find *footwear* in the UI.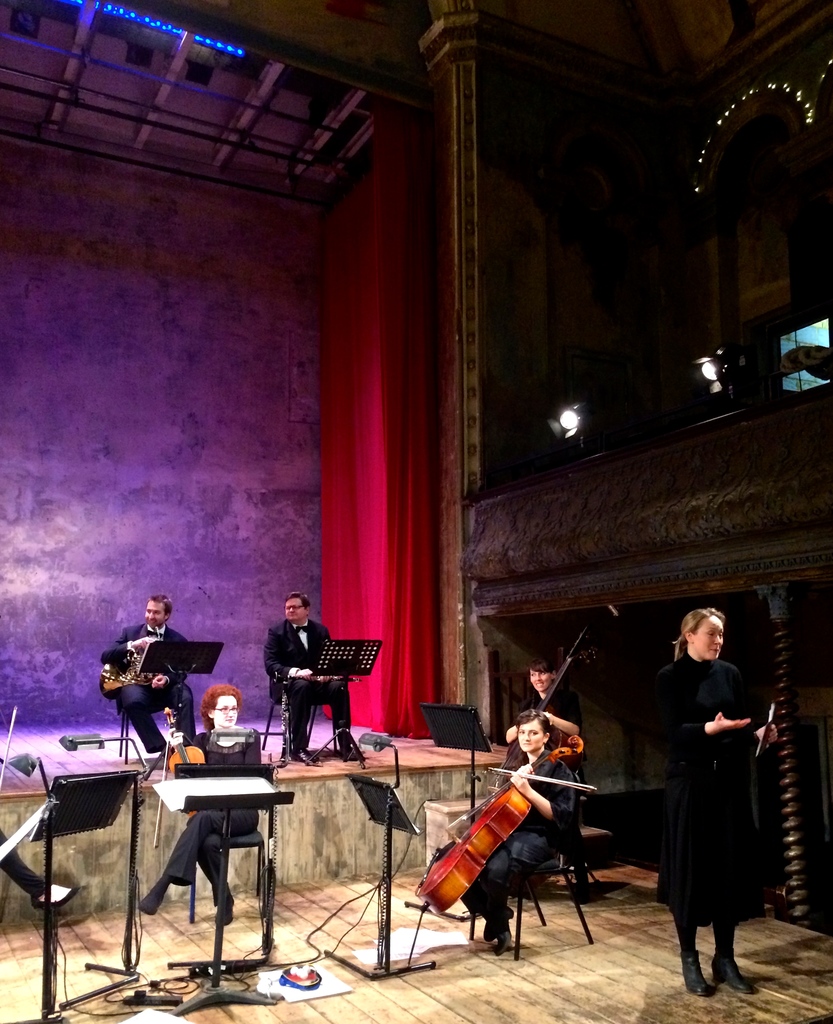
UI element at <region>158, 744, 173, 769</region>.
